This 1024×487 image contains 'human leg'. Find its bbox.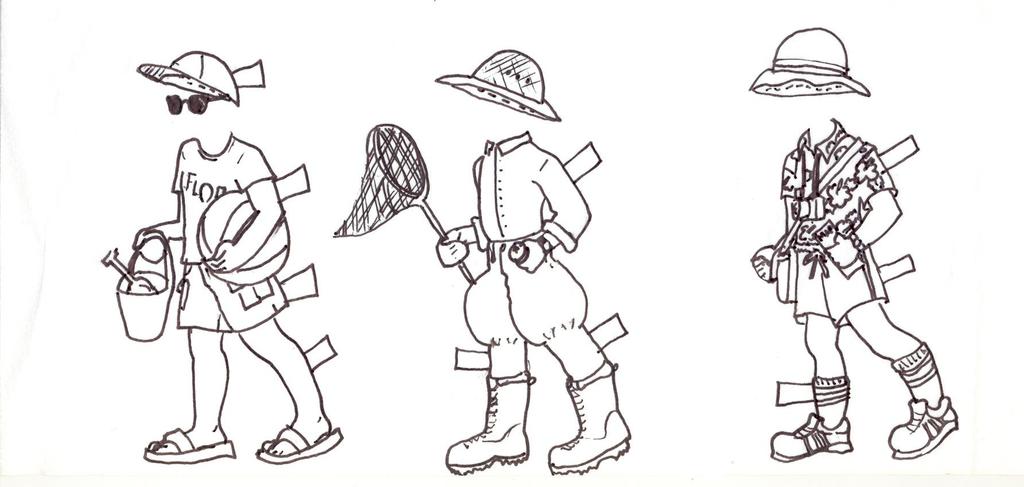
box(822, 252, 945, 469).
